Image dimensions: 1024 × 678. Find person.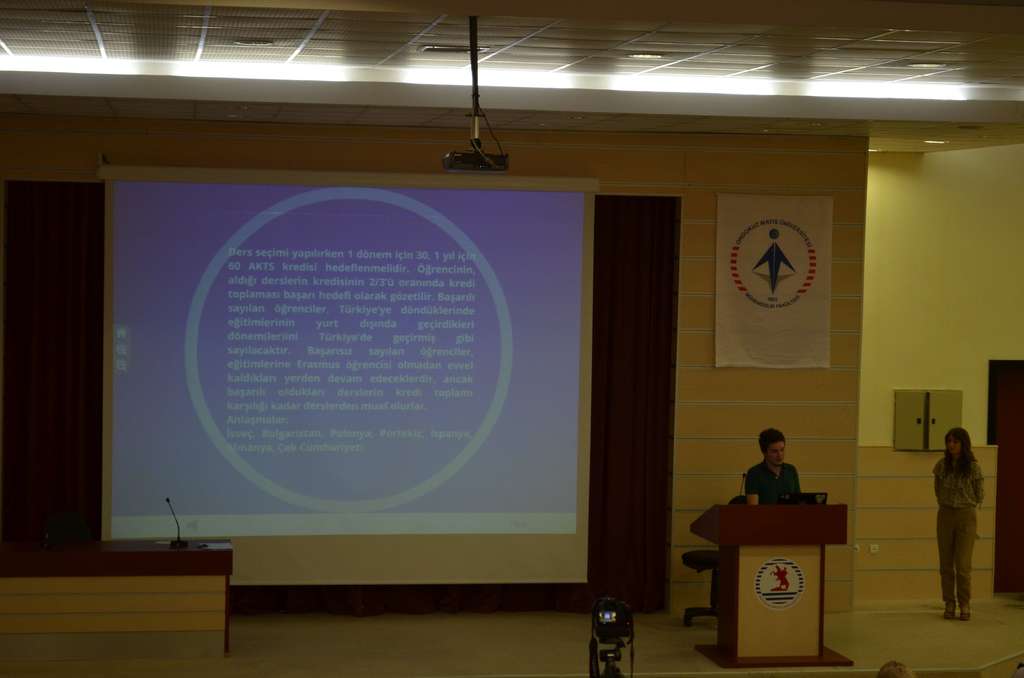
x1=933 y1=427 x2=986 y2=621.
